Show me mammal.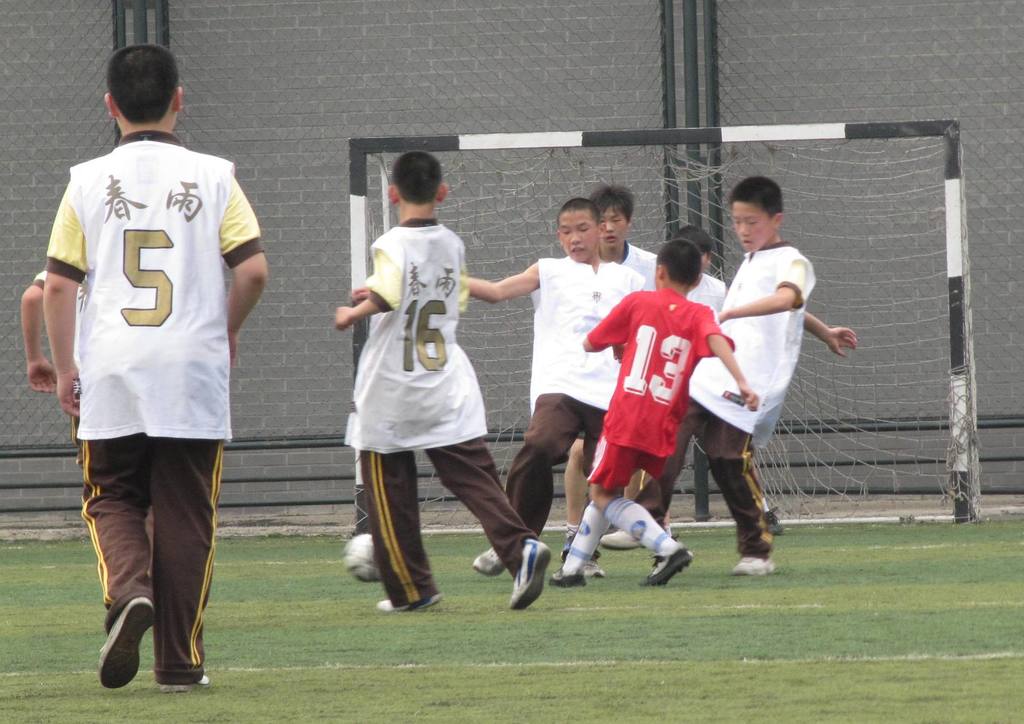
mammal is here: bbox(557, 234, 763, 586).
